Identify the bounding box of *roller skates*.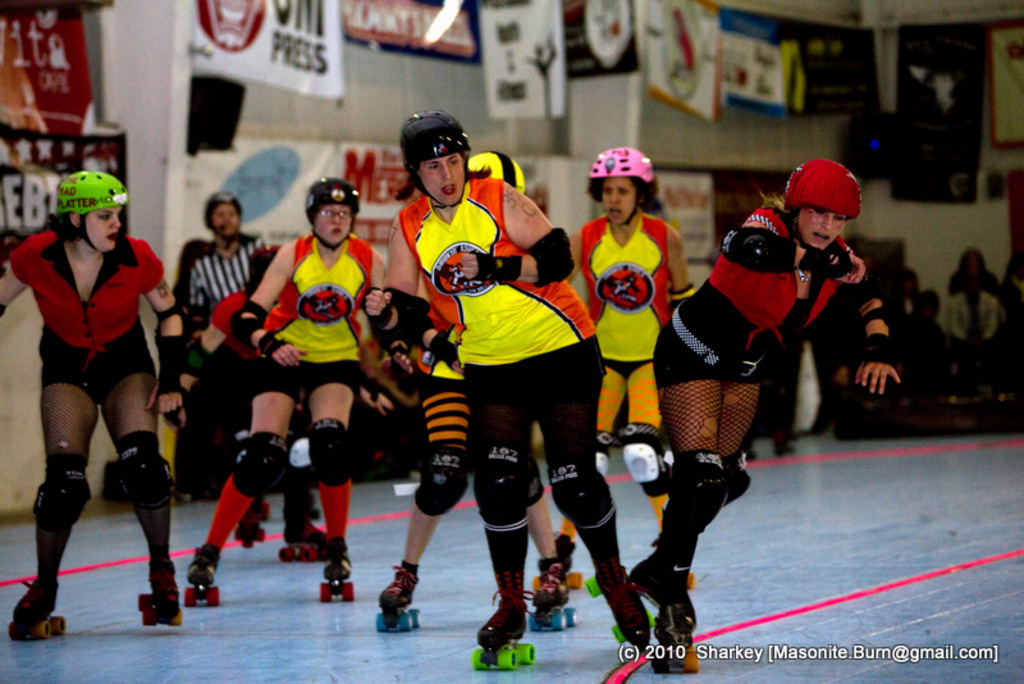
(134,561,184,633).
